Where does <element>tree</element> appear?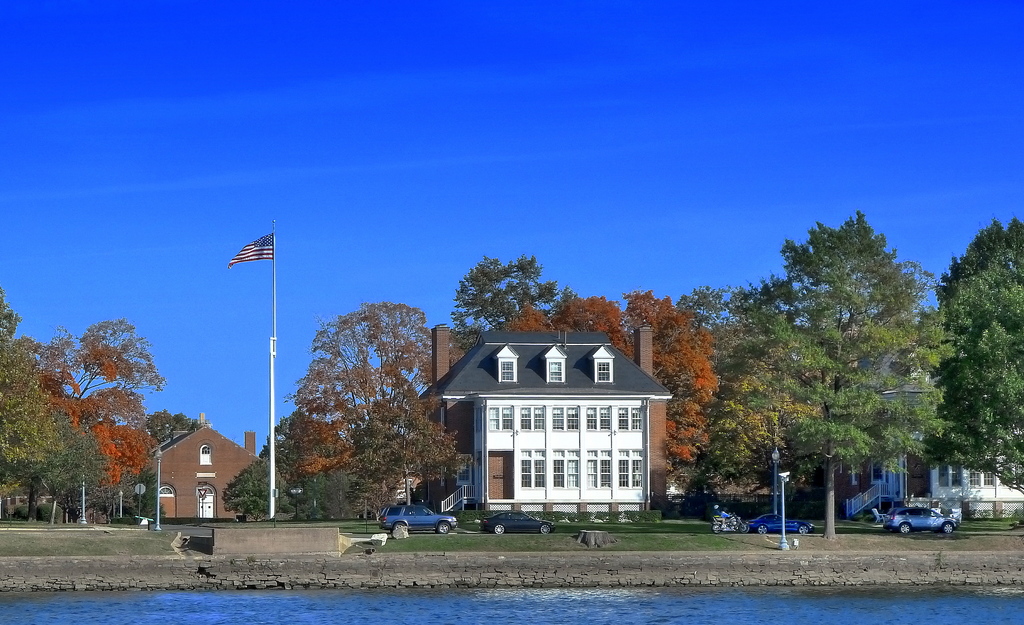
Appears at 166/408/195/438.
